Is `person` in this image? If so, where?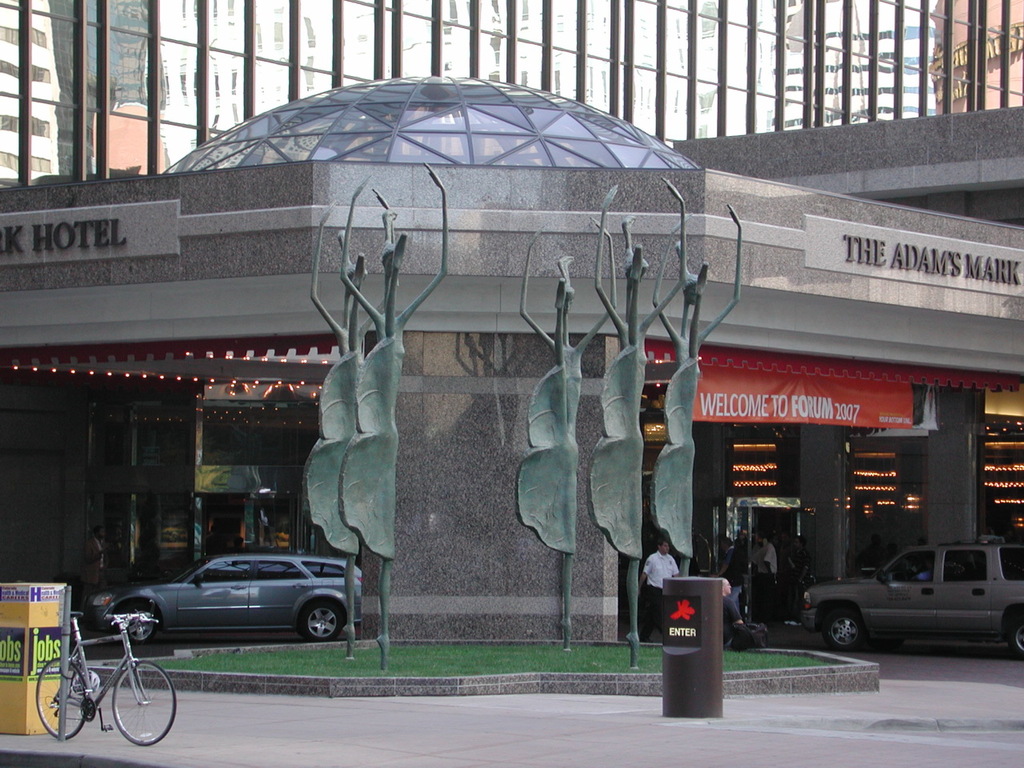
Yes, at (721, 578, 749, 646).
